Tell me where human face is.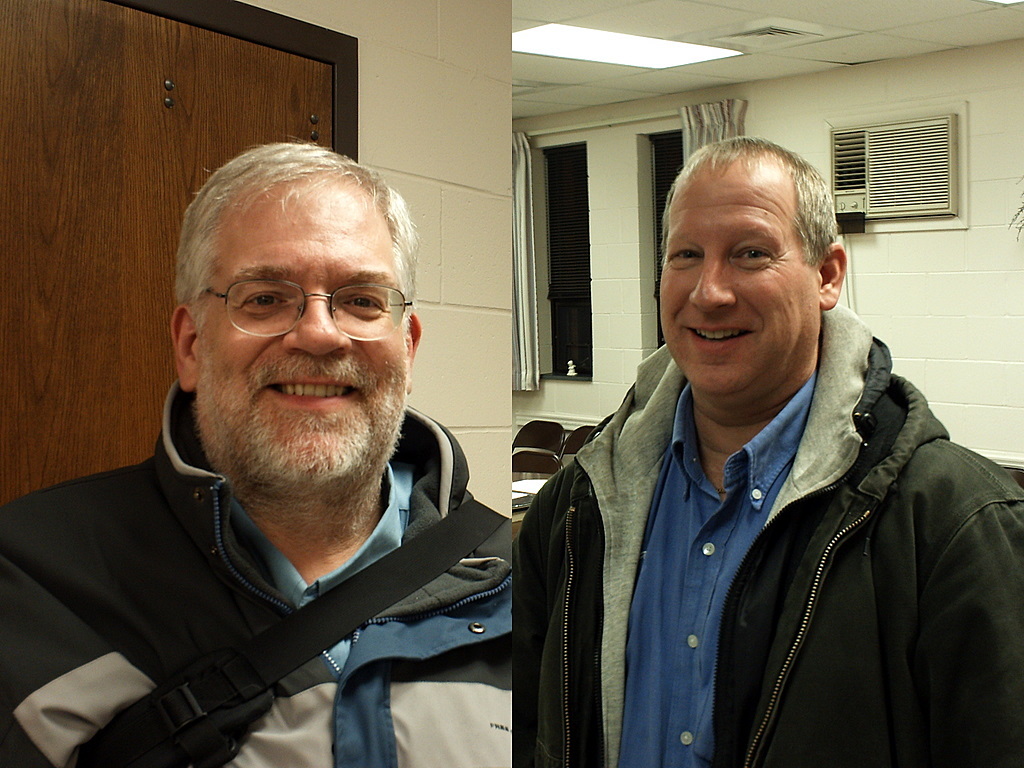
human face is at (left=659, top=160, right=818, bottom=395).
